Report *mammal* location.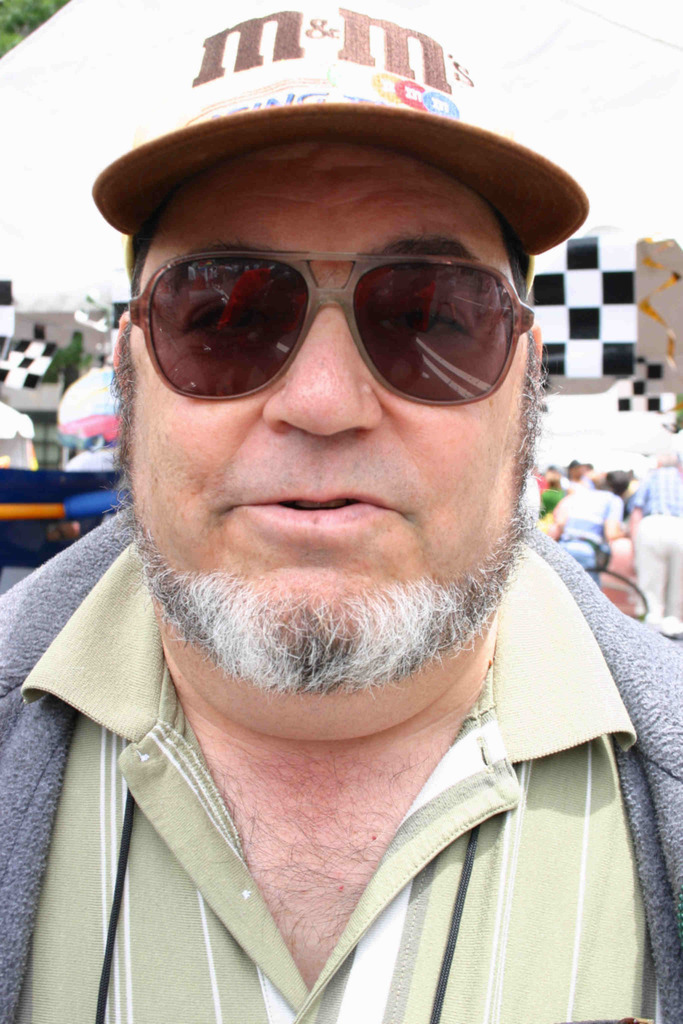
Report: 547 468 558 480.
